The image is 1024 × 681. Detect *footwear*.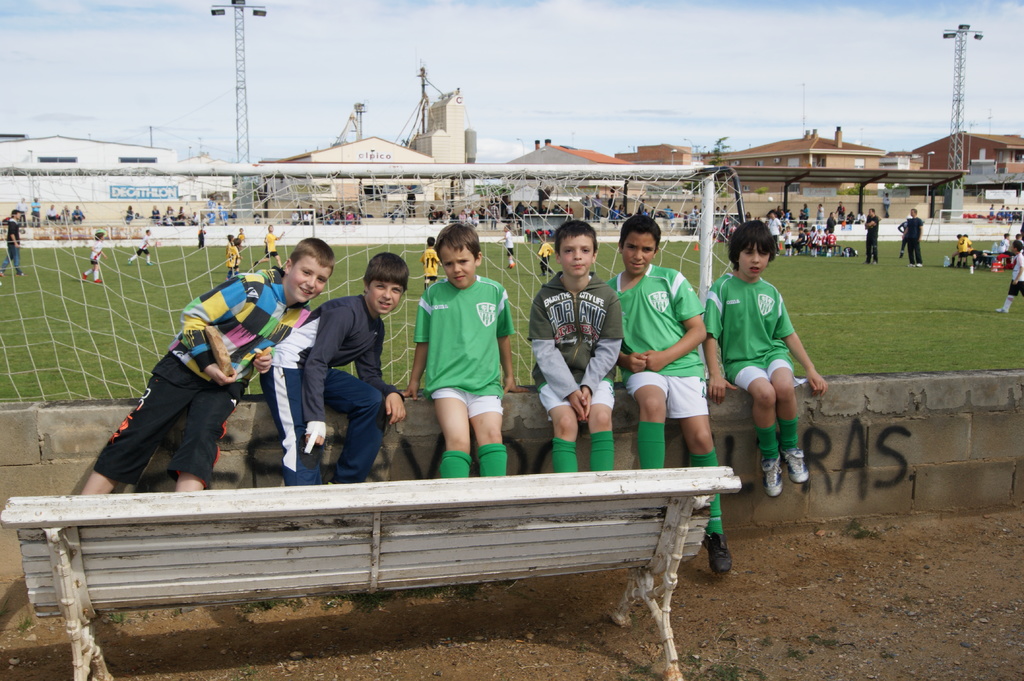
Detection: <region>781, 446, 812, 485</region>.
